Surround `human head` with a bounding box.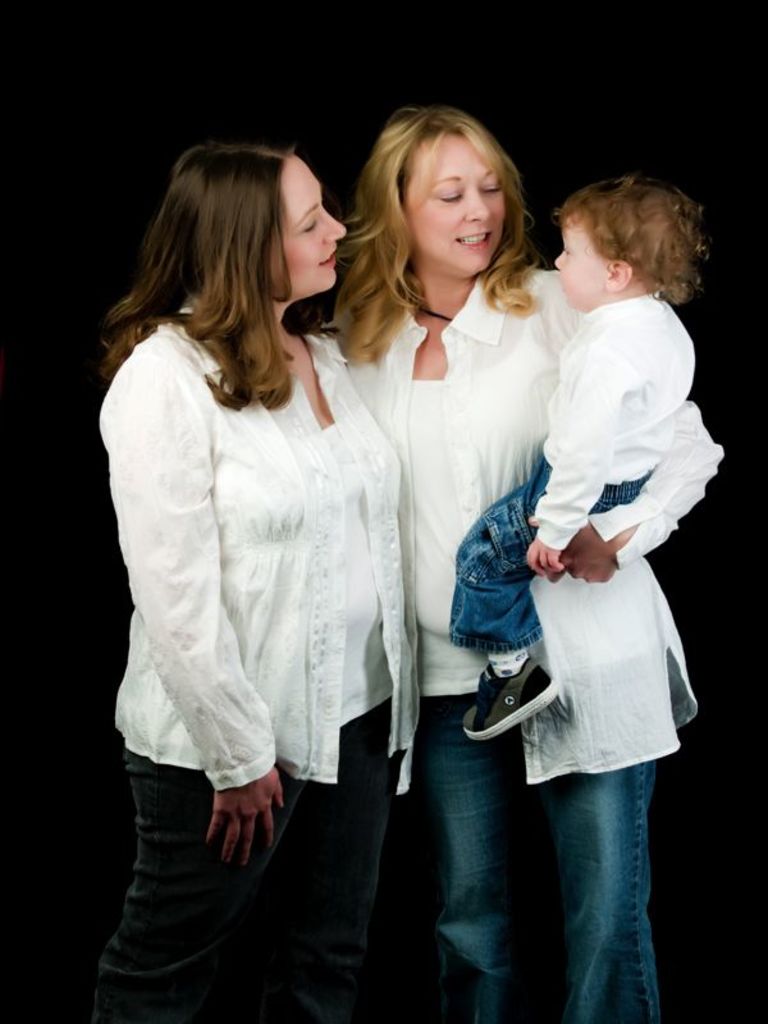
rect(362, 102, 559, 287).
